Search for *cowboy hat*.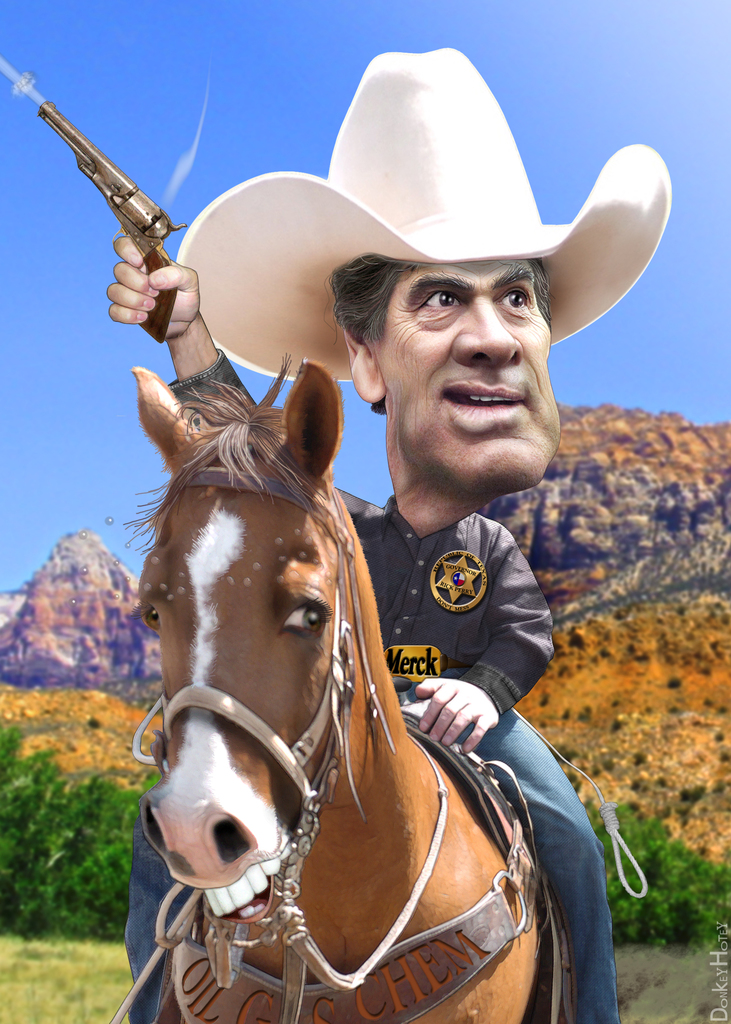
Found at bbox=(168, 61, 655, 383).
